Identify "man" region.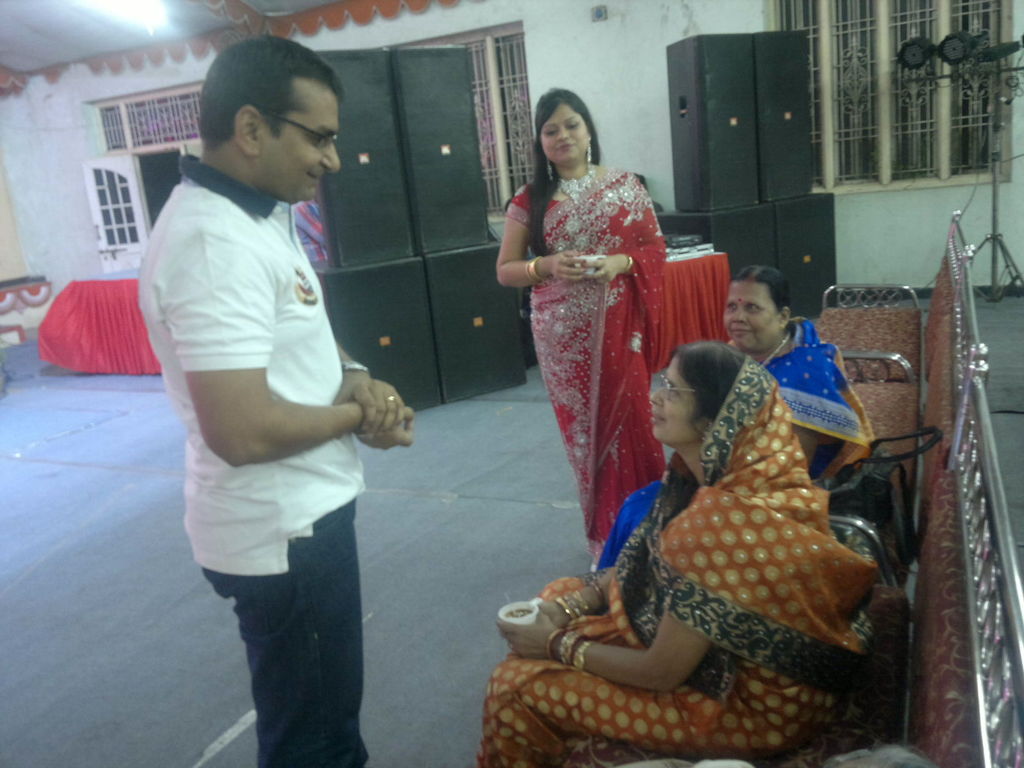
Region: <bbox>143, 18, 404, 767</bbox>.
